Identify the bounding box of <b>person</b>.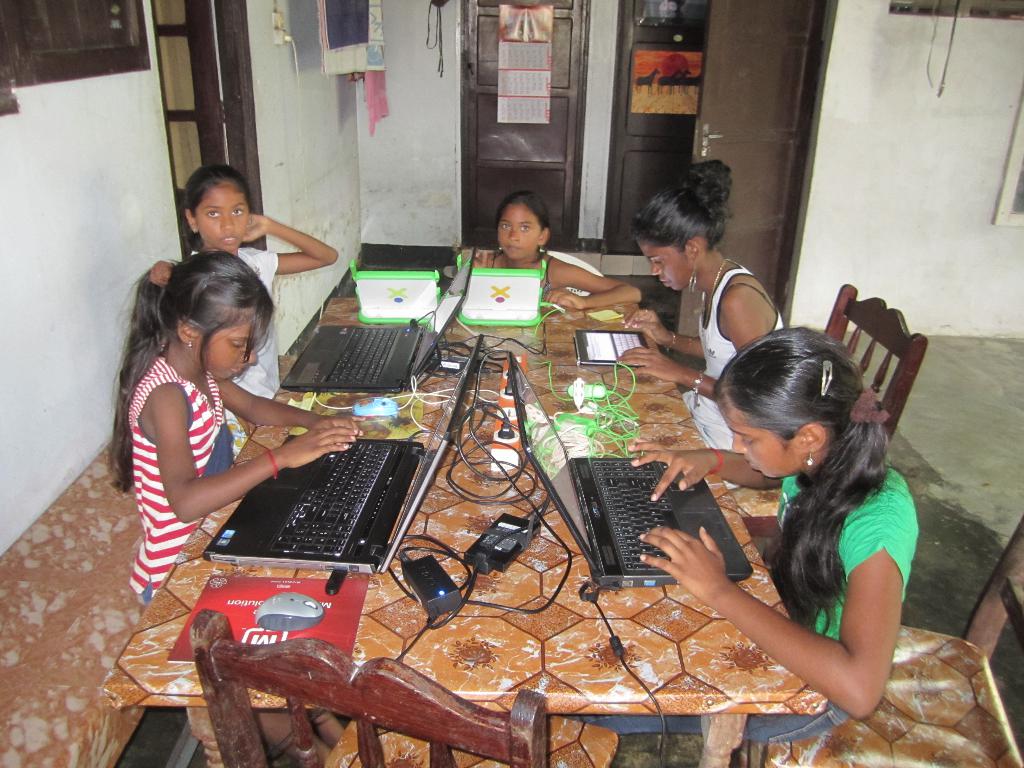
region(582, 330, 922, 746).
